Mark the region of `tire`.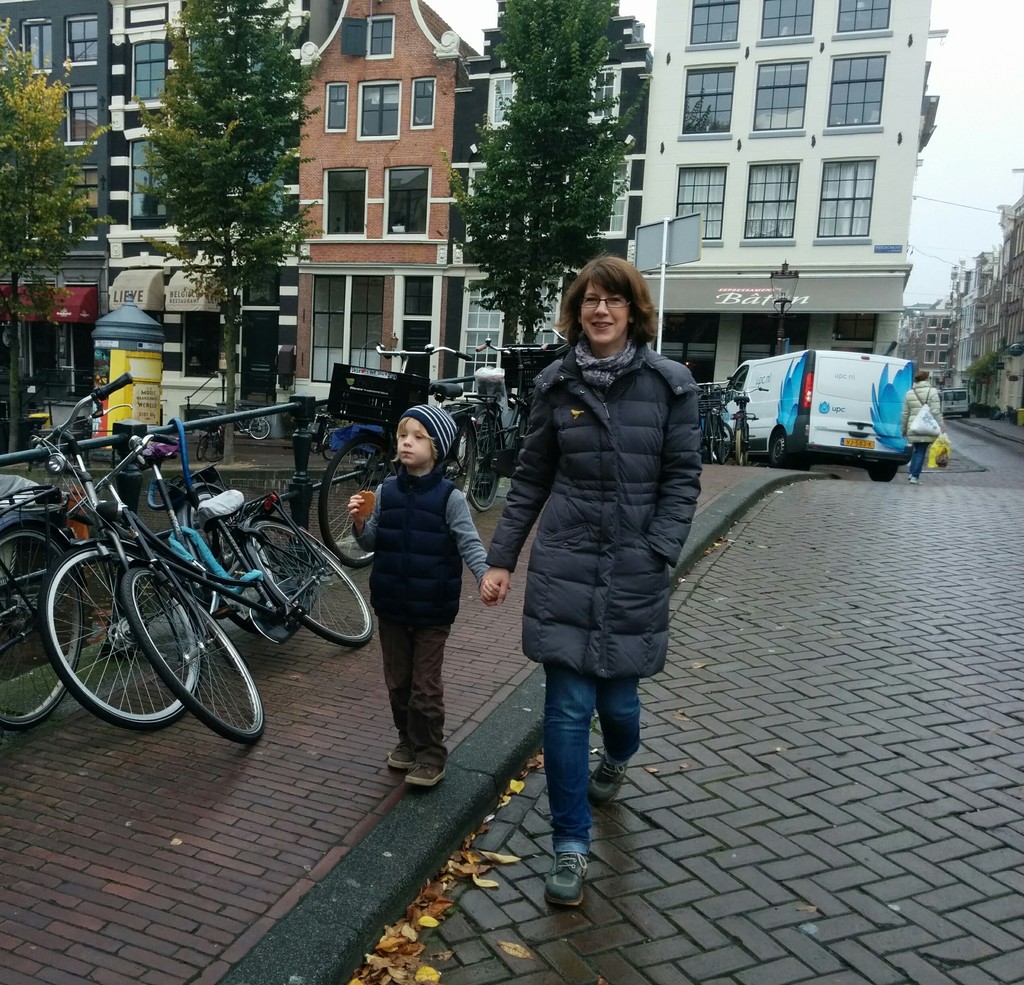
Region: bbox=(764, 425, 791, 473).
